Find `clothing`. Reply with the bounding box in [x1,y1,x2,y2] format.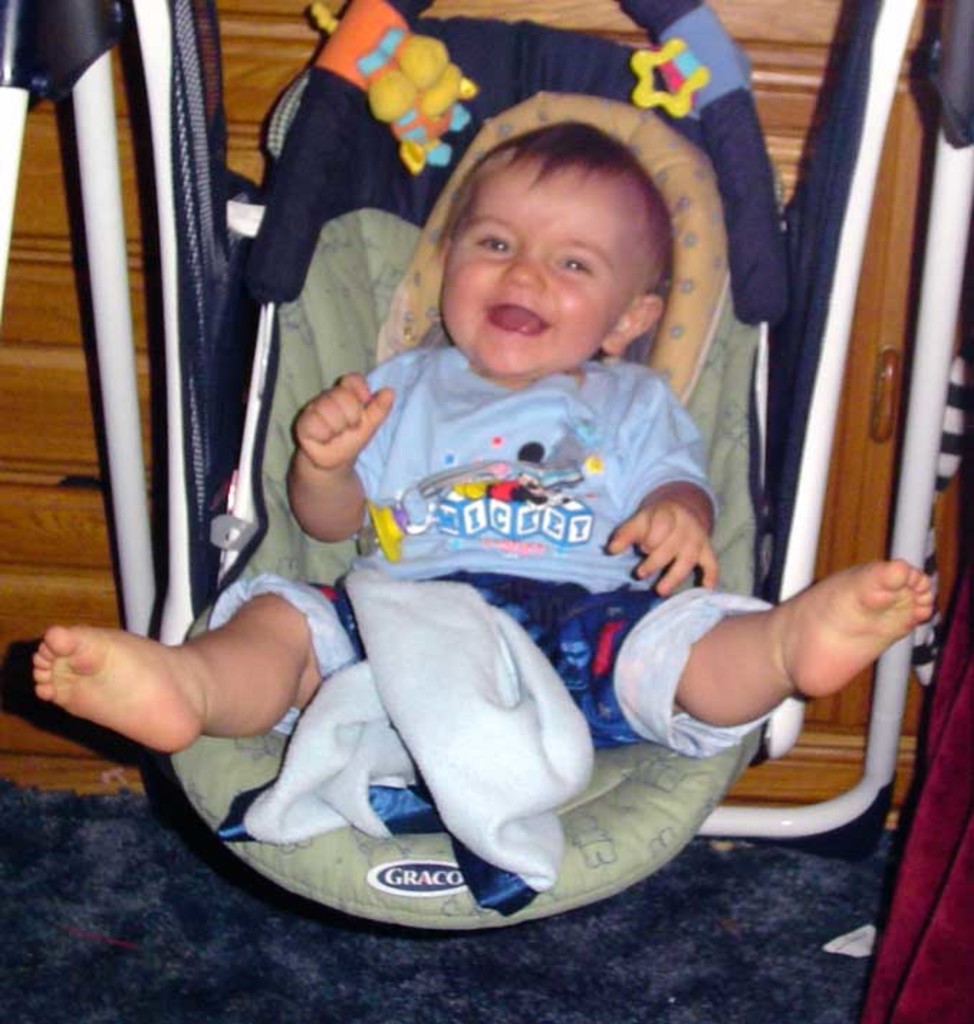
[363,346,718,574].
